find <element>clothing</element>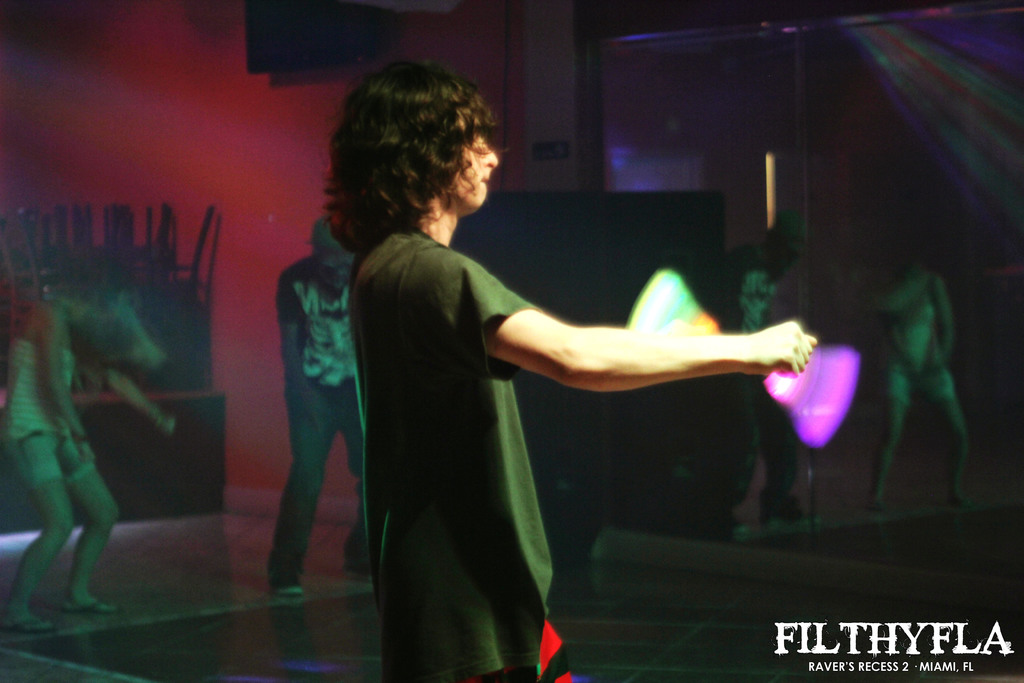
box(13, 298, 102, 486)
